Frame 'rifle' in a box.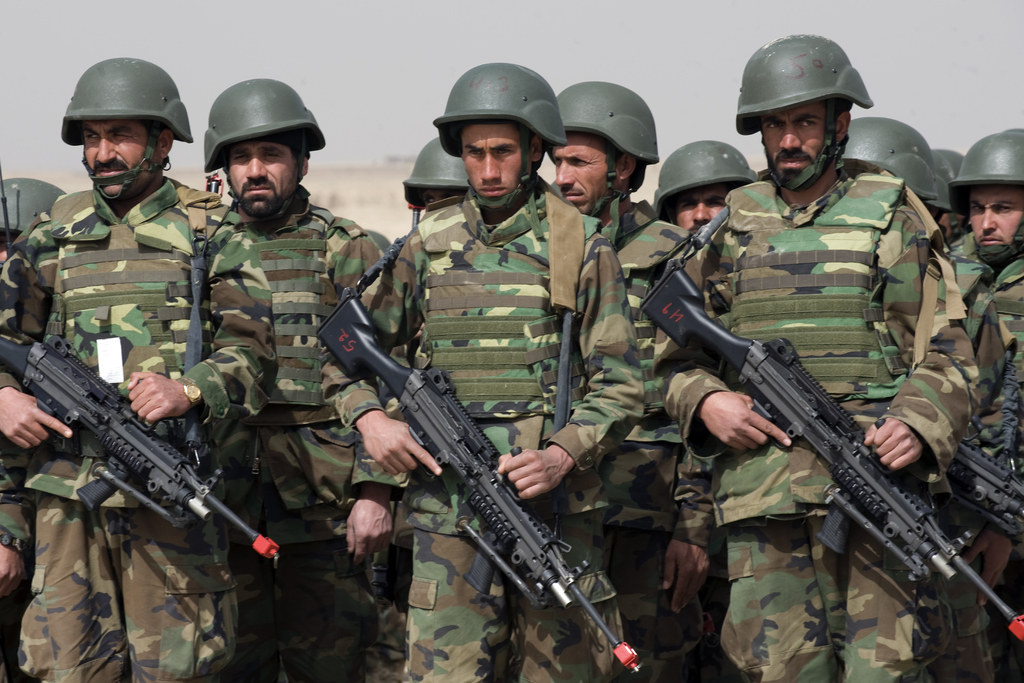
x1=635, y1=260, x2=1023, y2=641.
